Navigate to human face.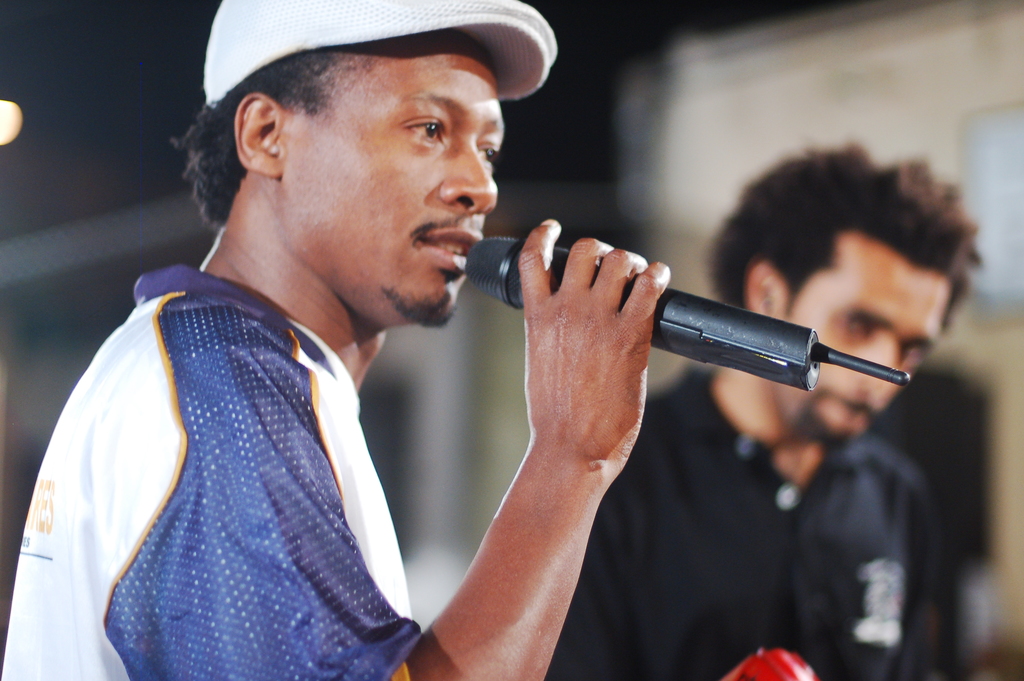
Navigation target: 783, 233, 954, 450.
